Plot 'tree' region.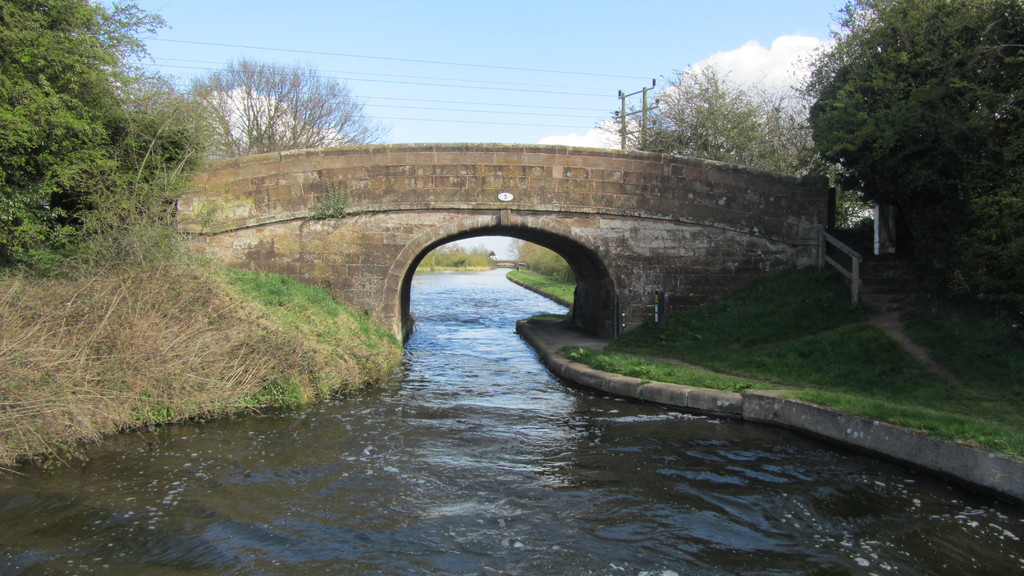
Plotted at 803,0,1023,345.
